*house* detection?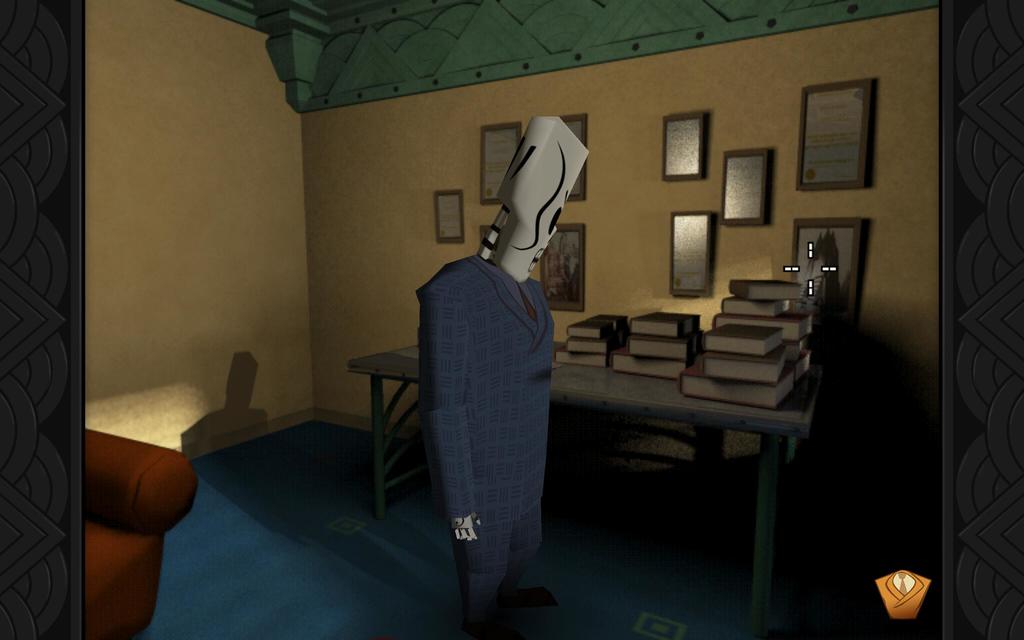
(0, 0, 1023, 639)
